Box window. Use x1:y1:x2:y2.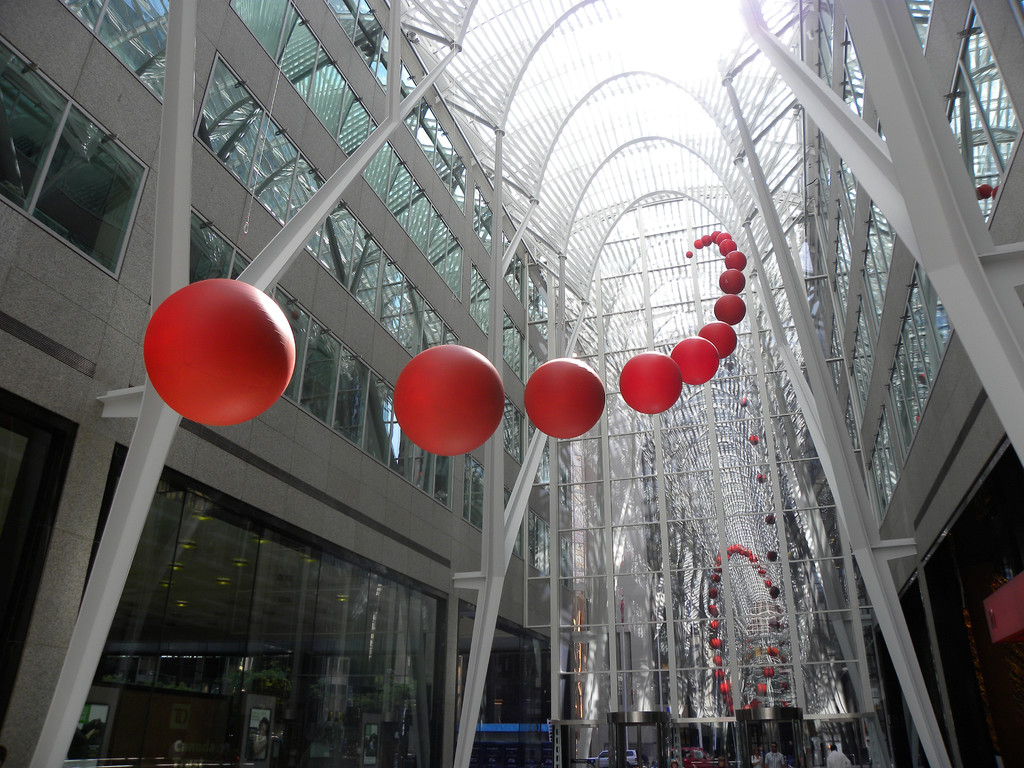
842:313:875:422.
